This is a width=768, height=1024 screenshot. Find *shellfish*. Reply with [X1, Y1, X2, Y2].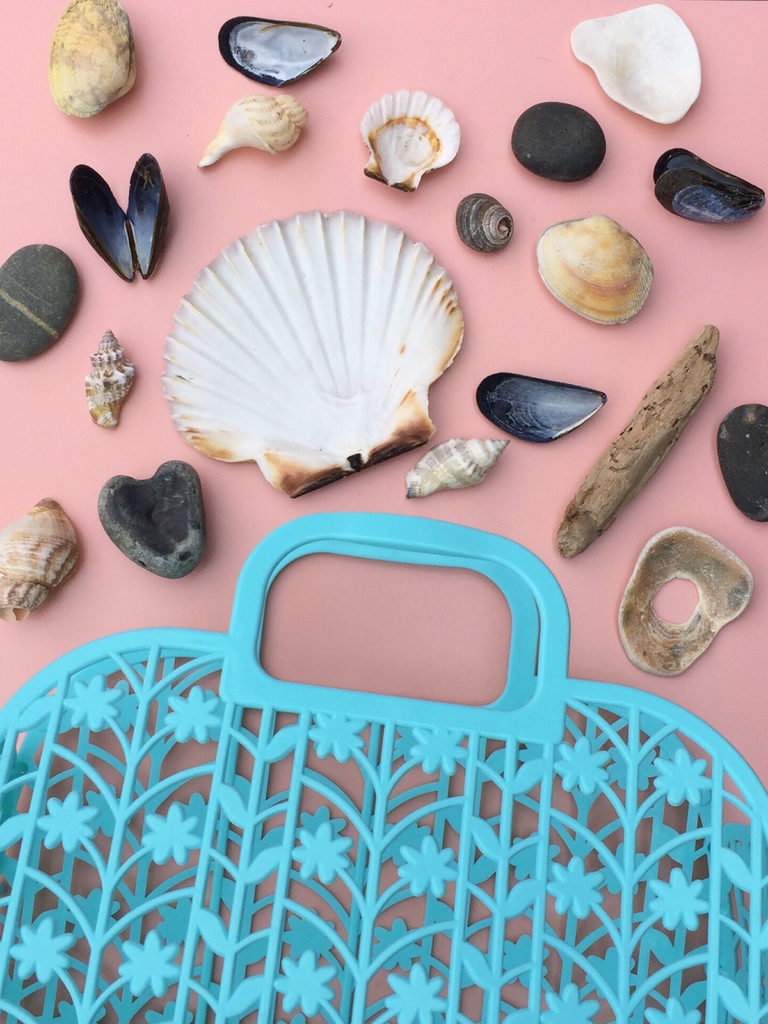
[555, 324, 721, 564].
